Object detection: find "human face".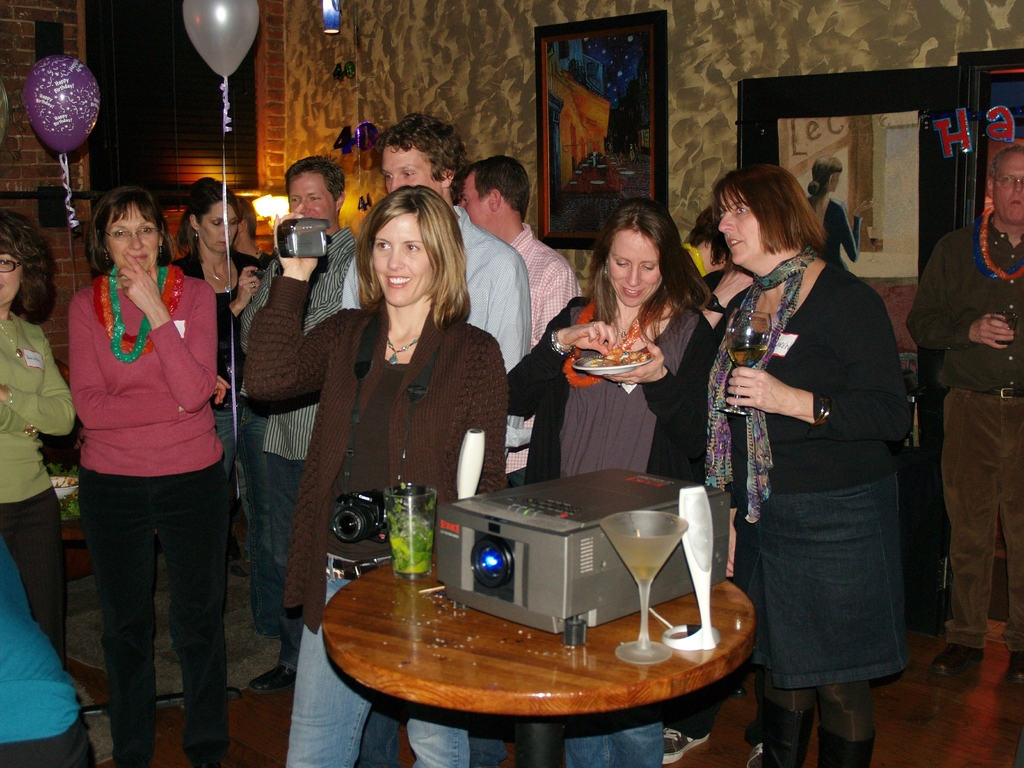
box(104, 200, 155, 270).
